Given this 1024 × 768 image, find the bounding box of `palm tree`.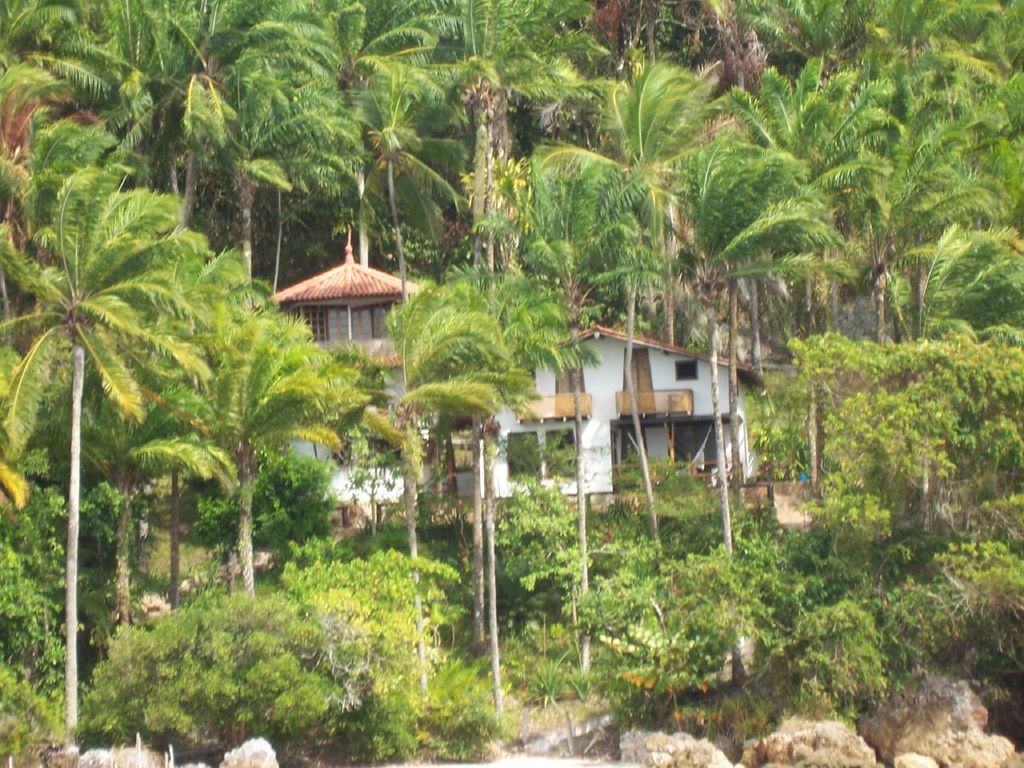
box(527, 58, 703, 574).
